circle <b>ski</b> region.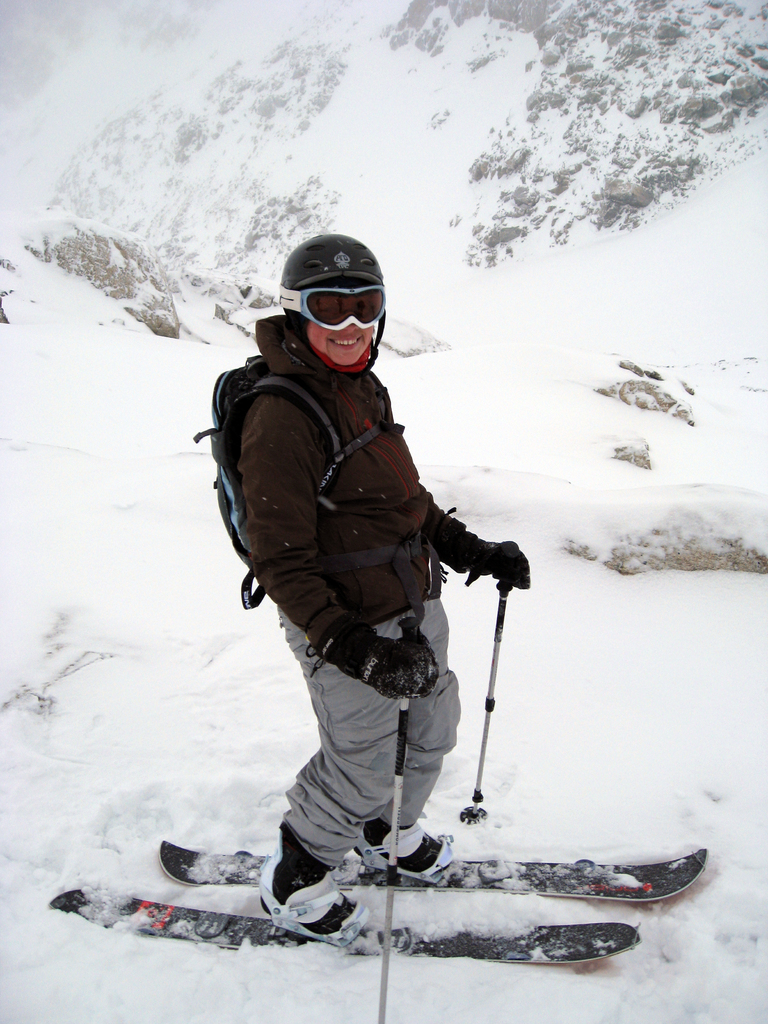
Region: box(113, 807, 713, 979).
